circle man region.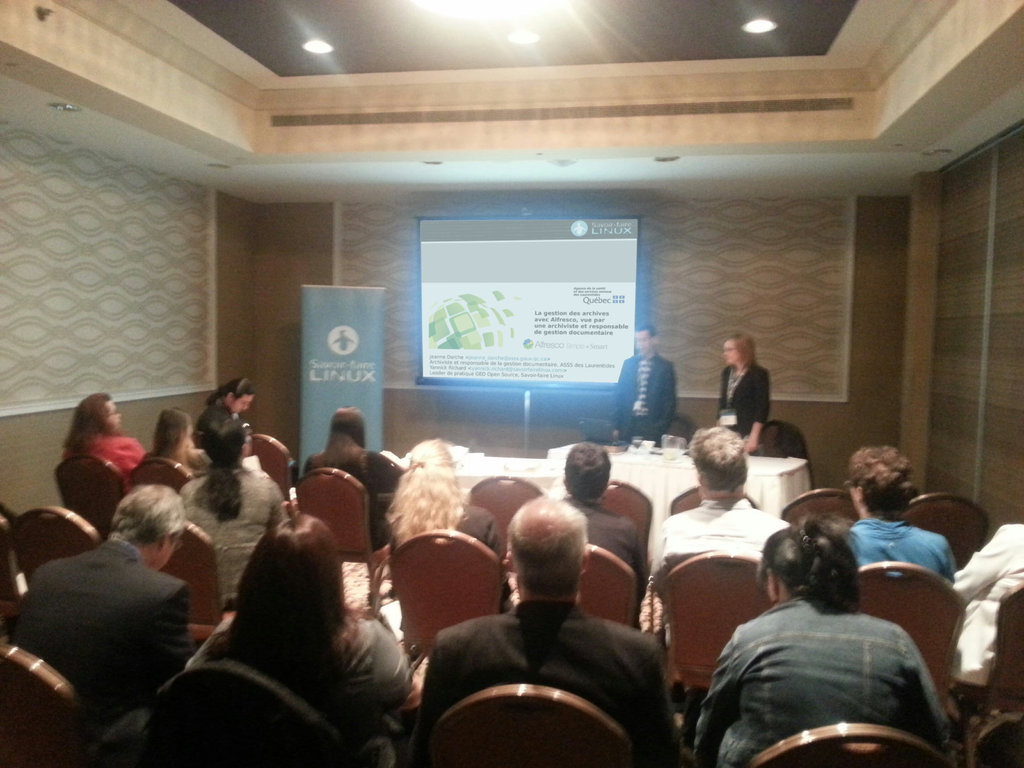
Region: {"left": 653, "top": 426, "right": 788, "bottom": 573}.
